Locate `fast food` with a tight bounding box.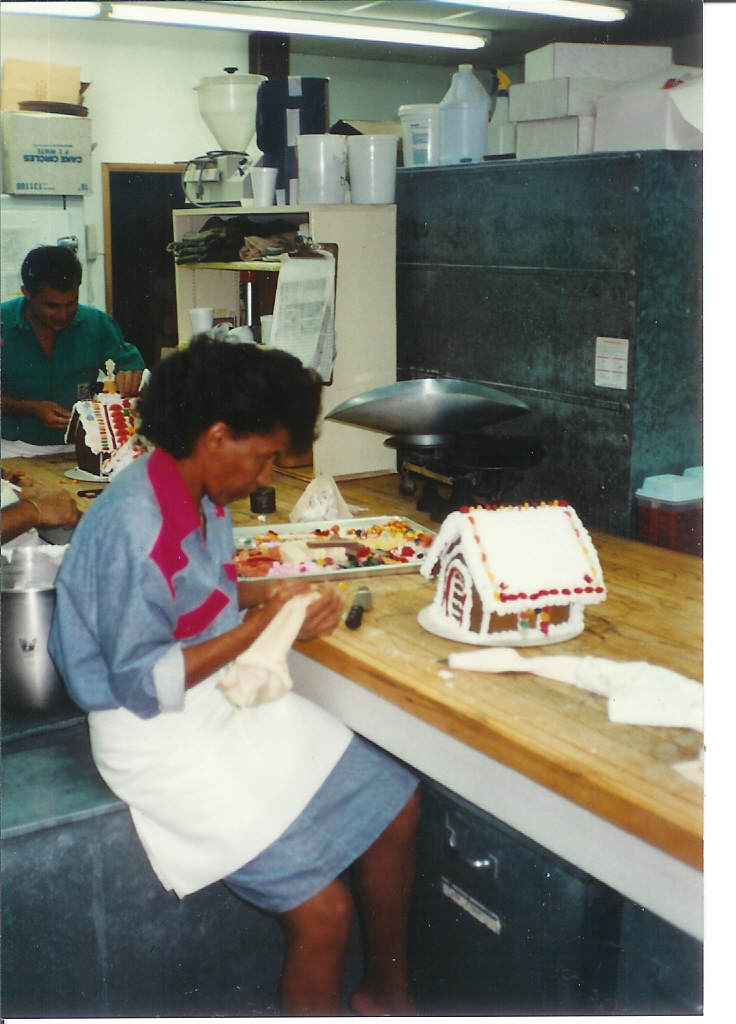
locate(225, 519, 428, 585).
